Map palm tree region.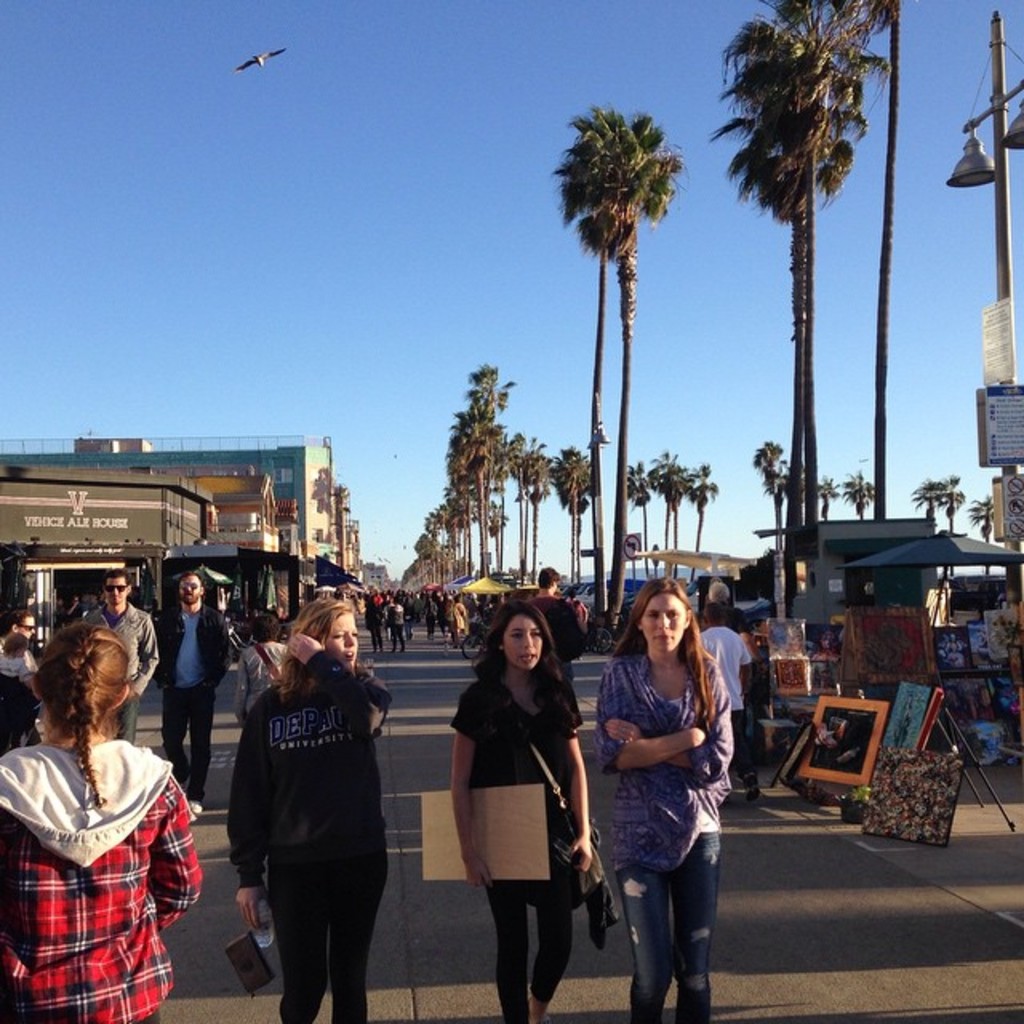
Mapped to <region>686, 462, 720, 592</region>.
